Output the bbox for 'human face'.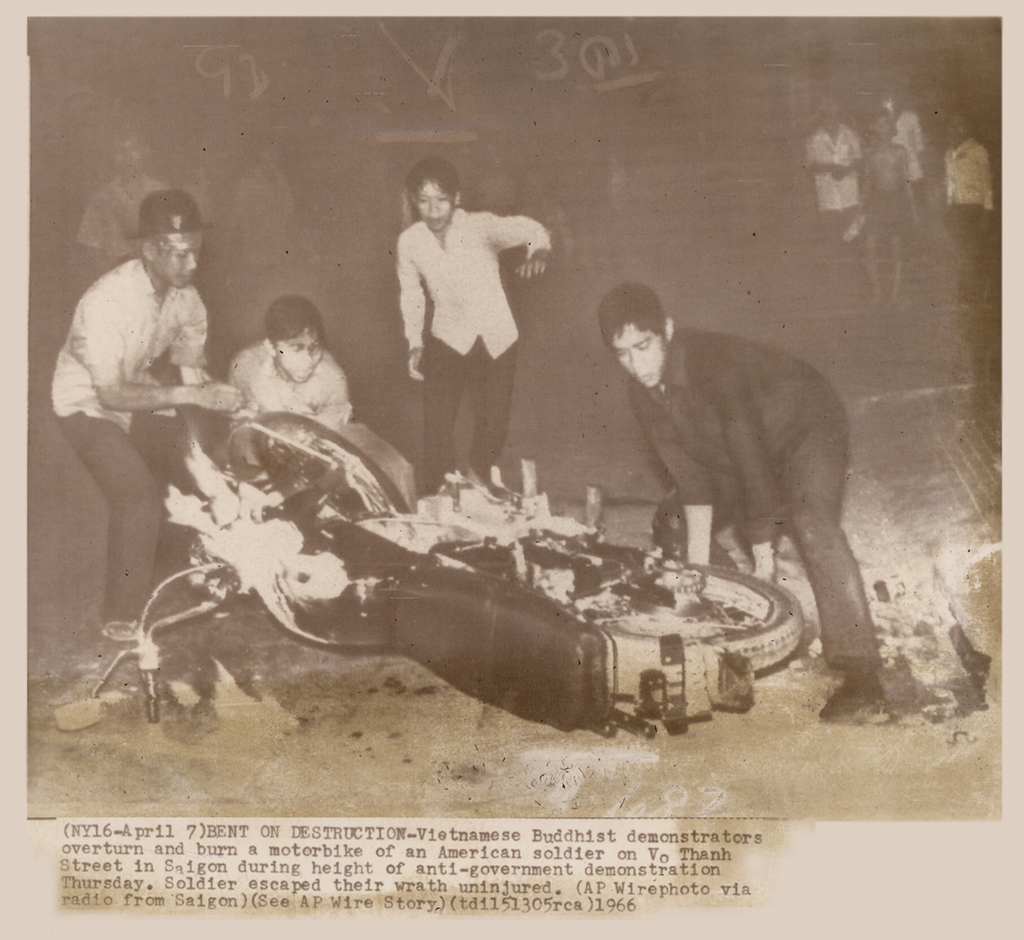
left=610, top=322, right=667, bottom=389.
